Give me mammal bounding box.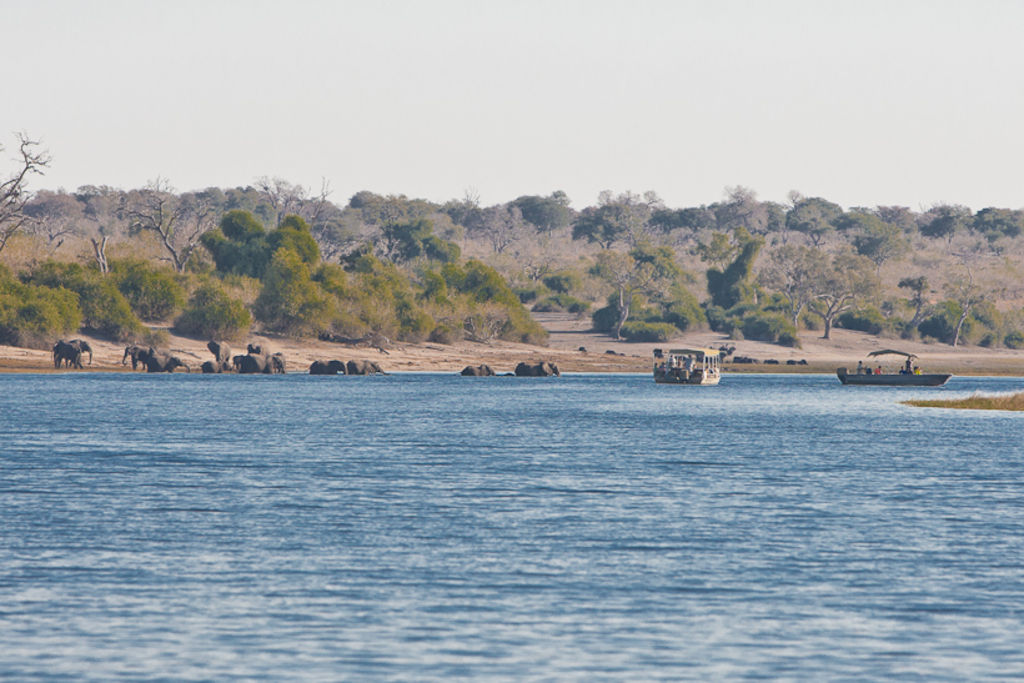
225:352:267:371.
